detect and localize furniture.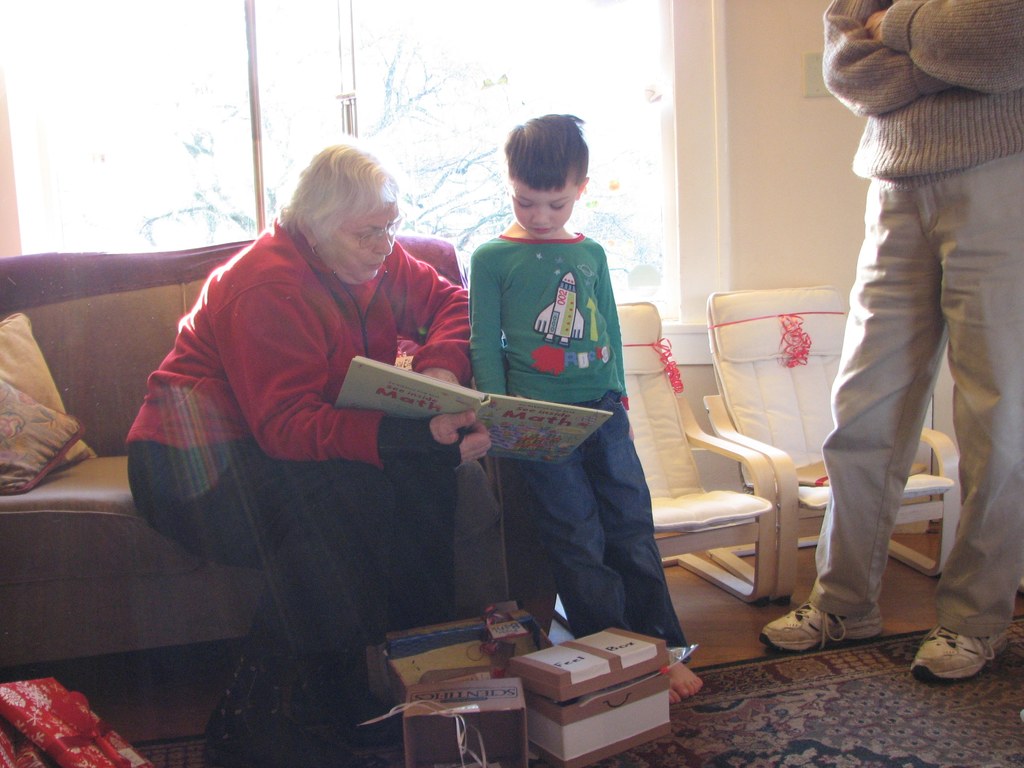
Localized at bbox(0, 232, 469, 667).
